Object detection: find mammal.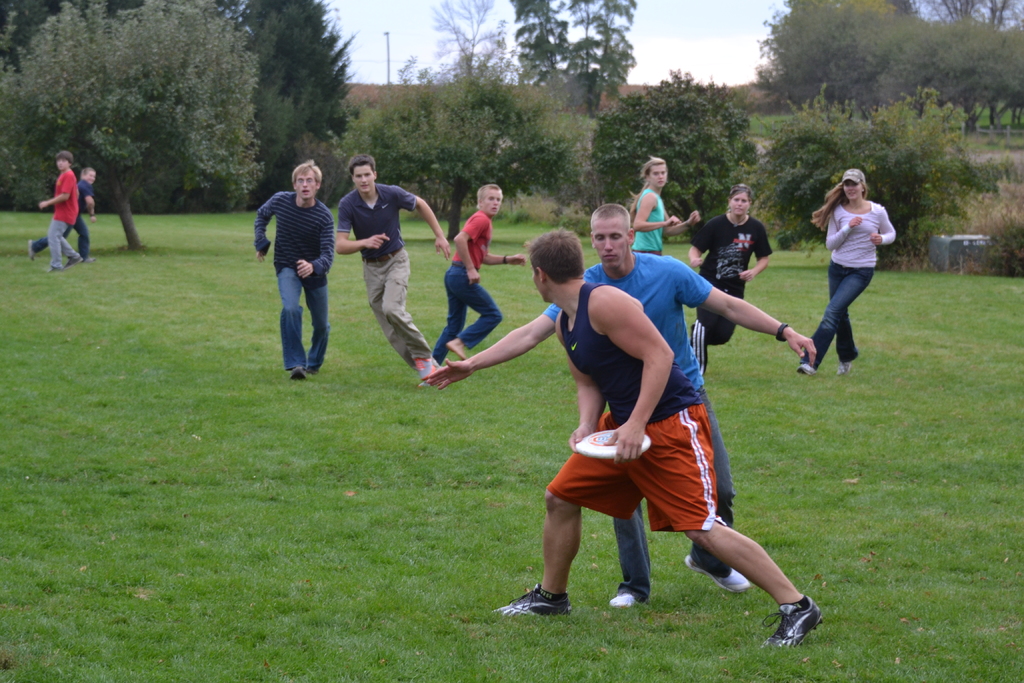
(left=796, top=171, right=898, bottom=372).
